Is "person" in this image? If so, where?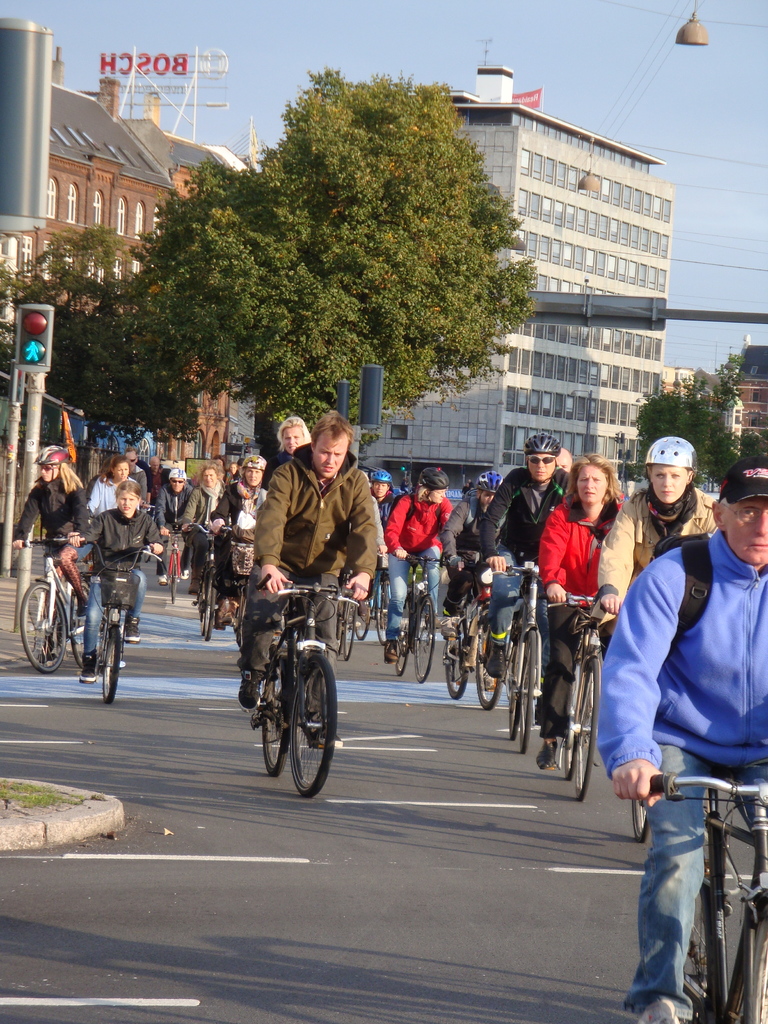
Yes, at 602/456/767/1023.
